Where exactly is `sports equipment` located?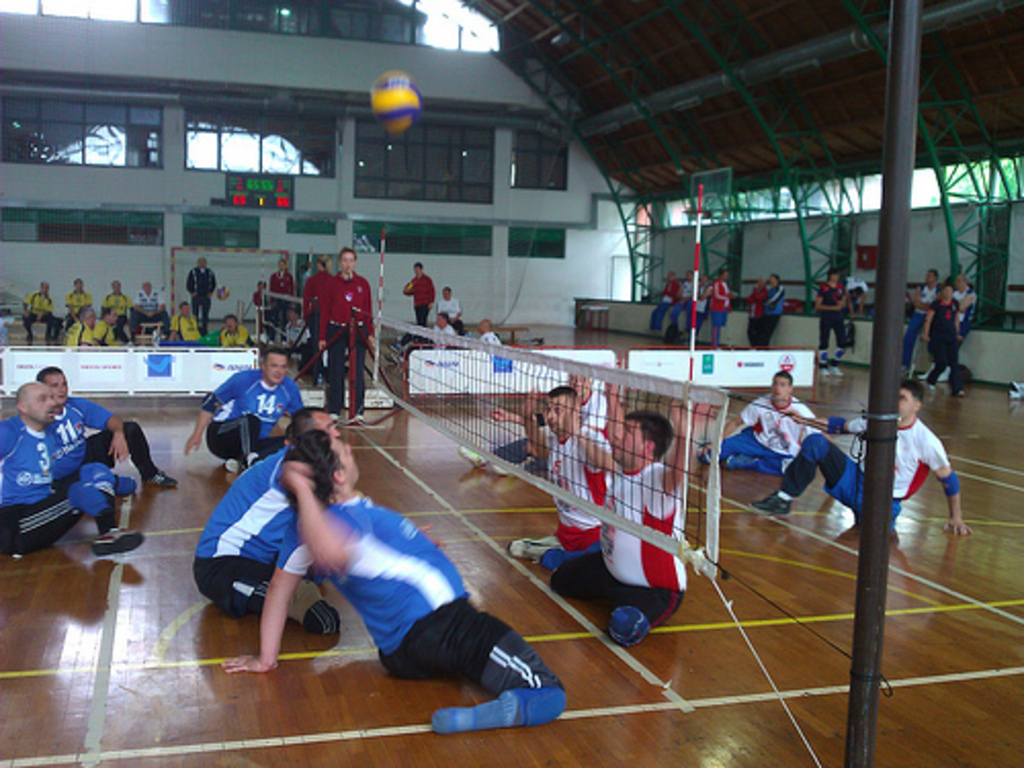
Its bounding box is <bbox>86, 467, 115, 489</bbox>.
